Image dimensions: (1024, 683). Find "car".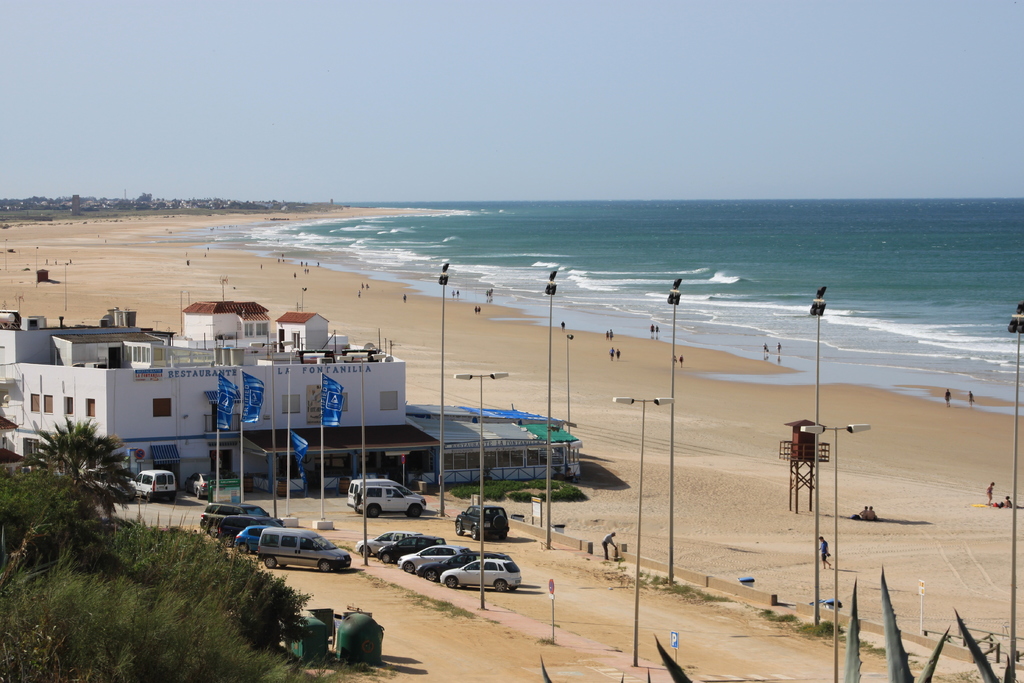
Rect(238, 522, 271, 552).
